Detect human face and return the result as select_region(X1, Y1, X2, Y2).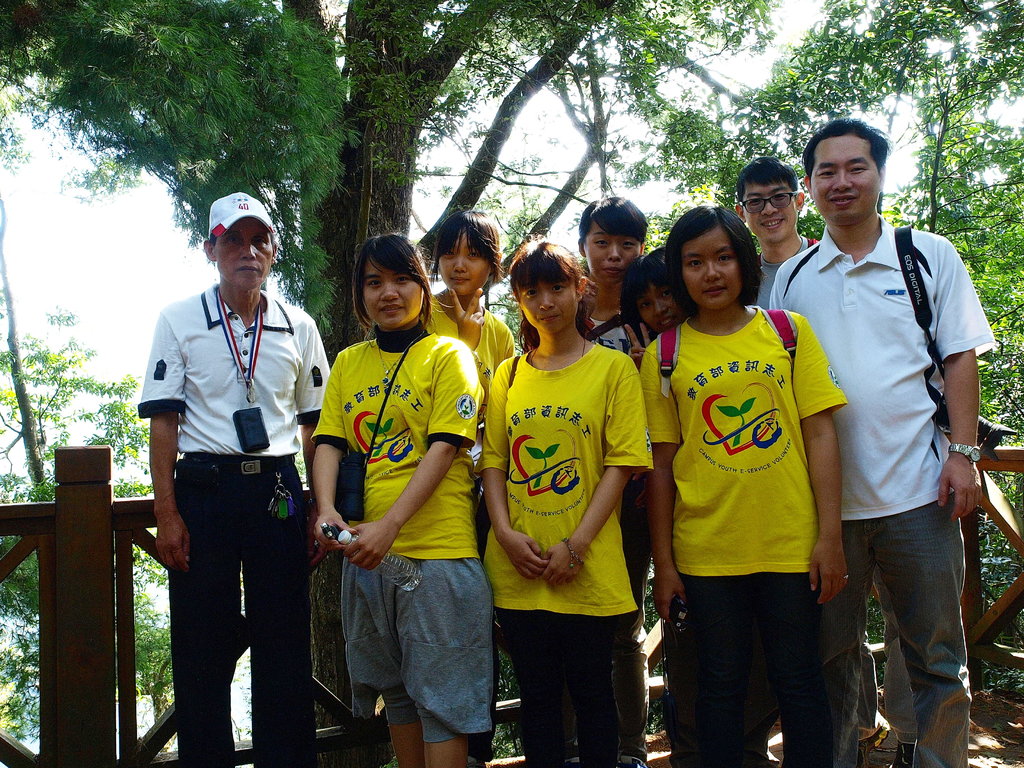
select_region(518, 276, 573, 327).
